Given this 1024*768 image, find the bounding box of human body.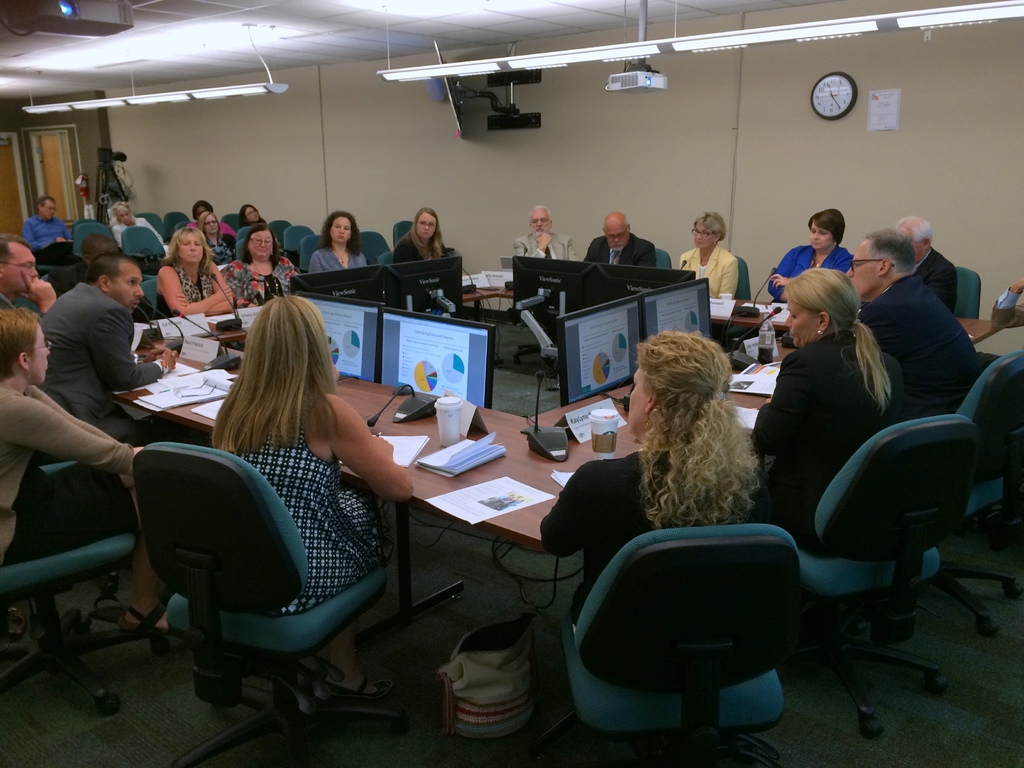
locate(588, 213, 654, 267).
